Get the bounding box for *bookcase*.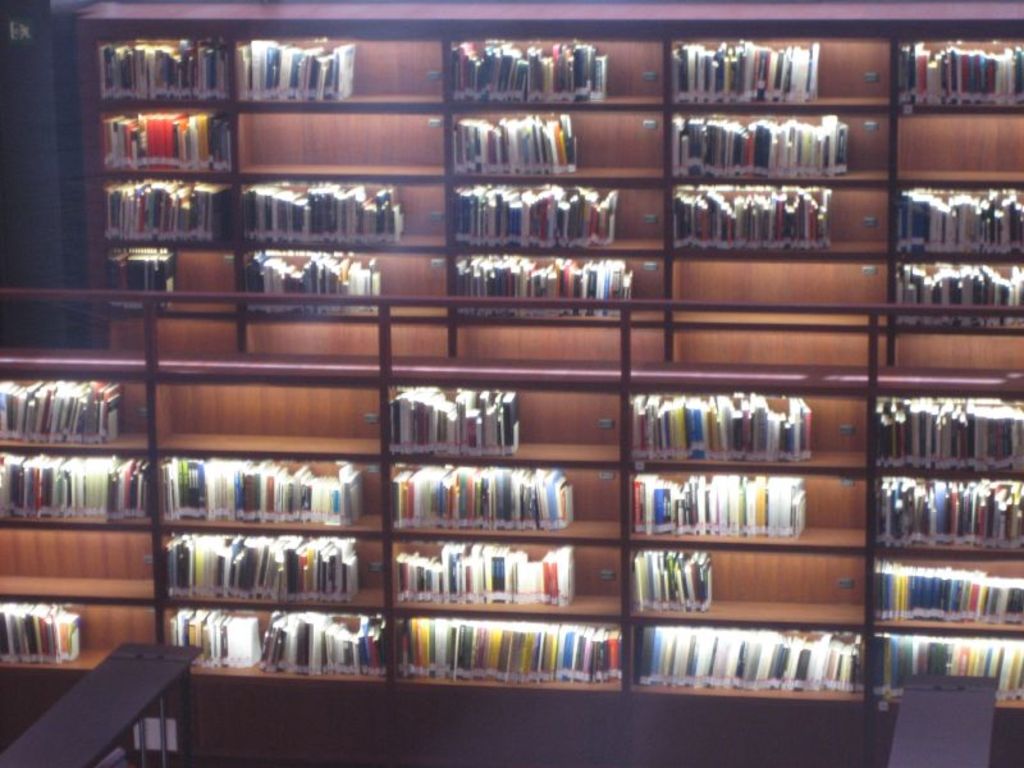
<box>35,83,1007,746</box>.
